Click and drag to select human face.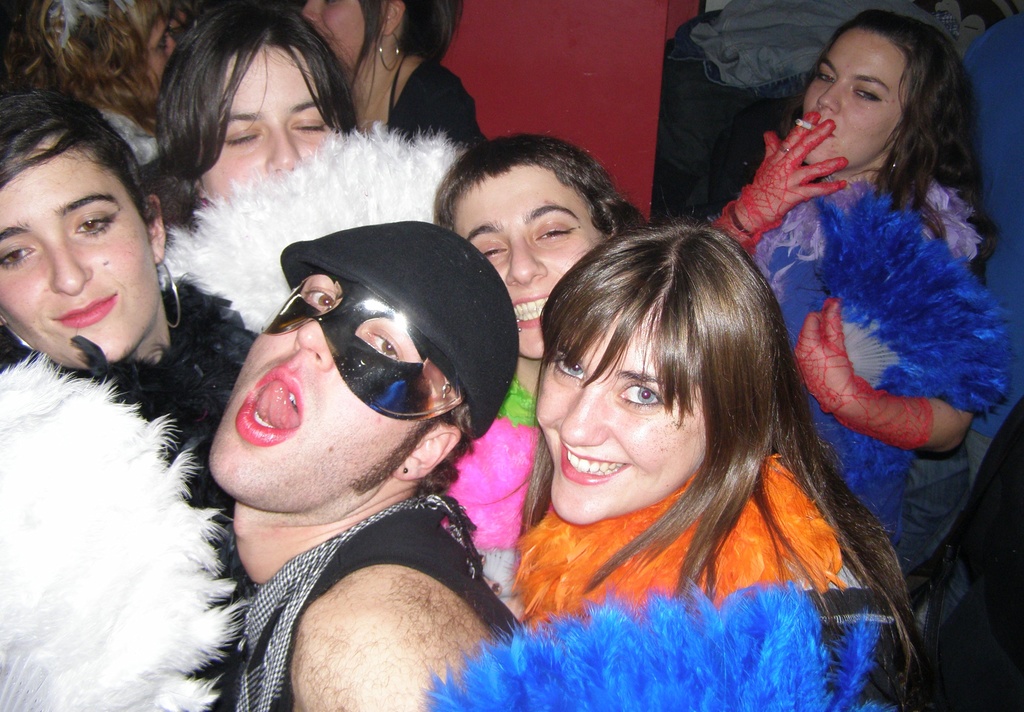
Selection: crop(0, 134, 158, 361).
